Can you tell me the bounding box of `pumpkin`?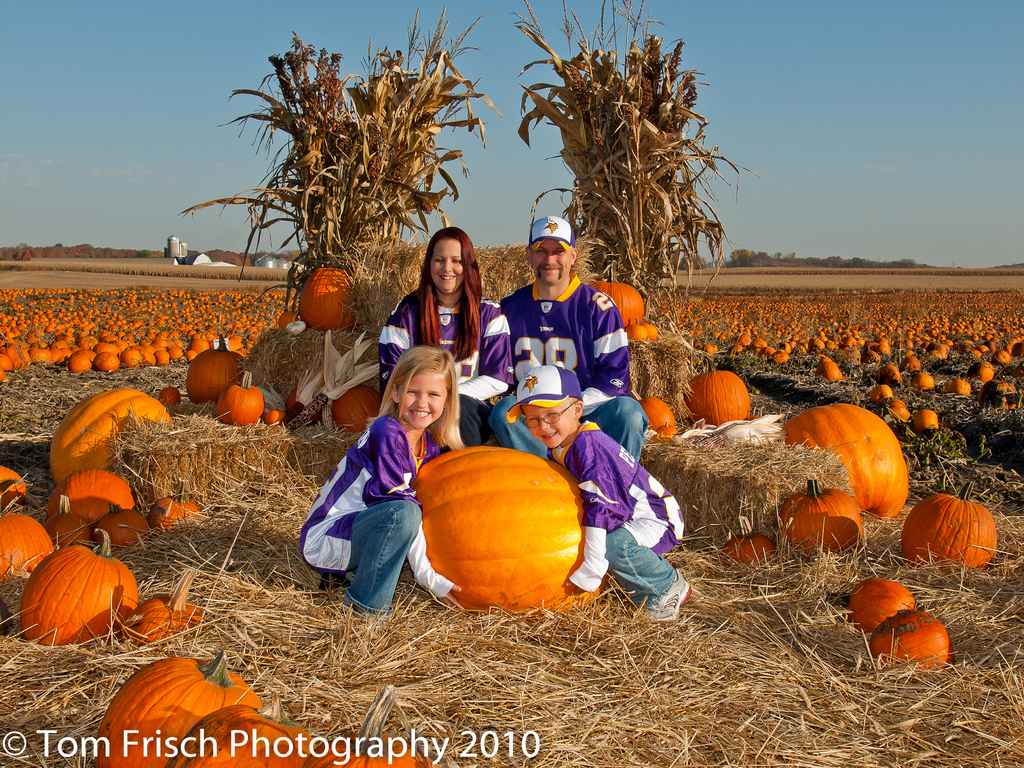
95:659:260:767.
